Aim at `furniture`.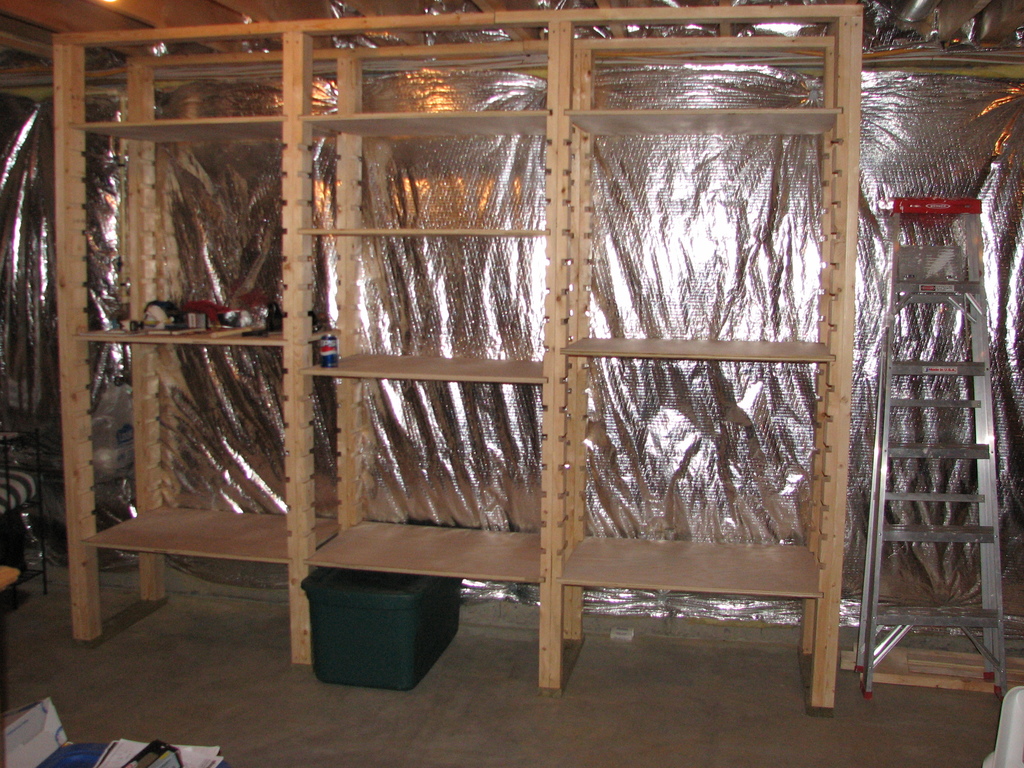
Aimed at select_region(49, 7, 861, 719).
